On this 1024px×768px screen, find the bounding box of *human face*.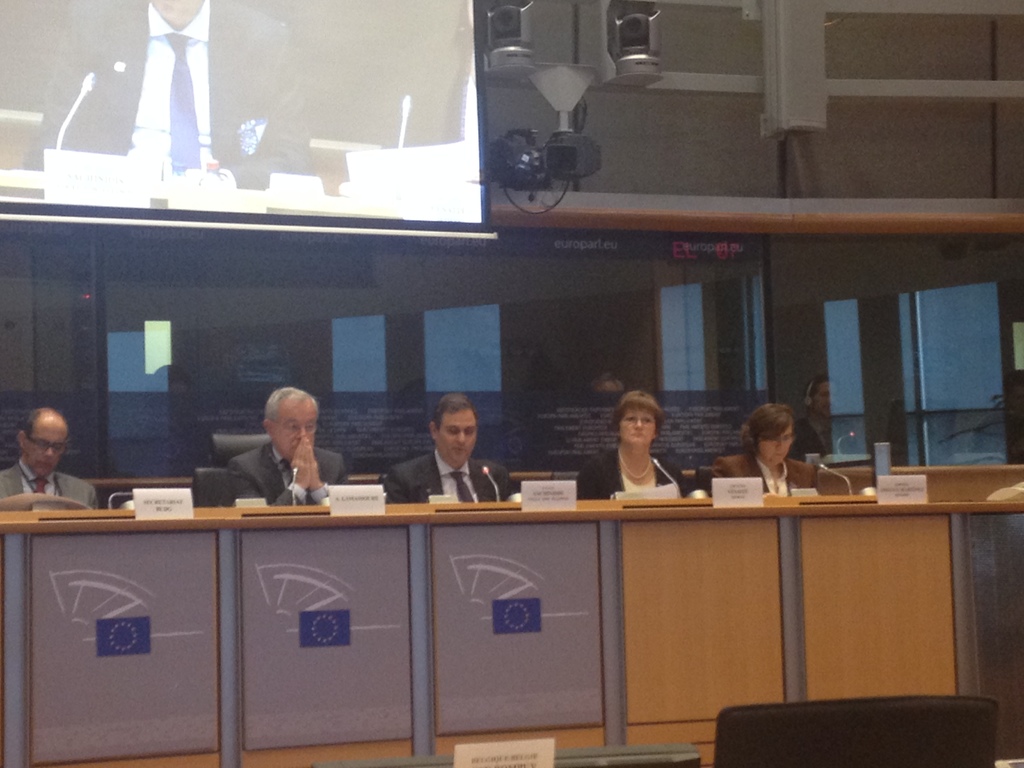
Bounding box: select_region(619, 410, 657, 449).
